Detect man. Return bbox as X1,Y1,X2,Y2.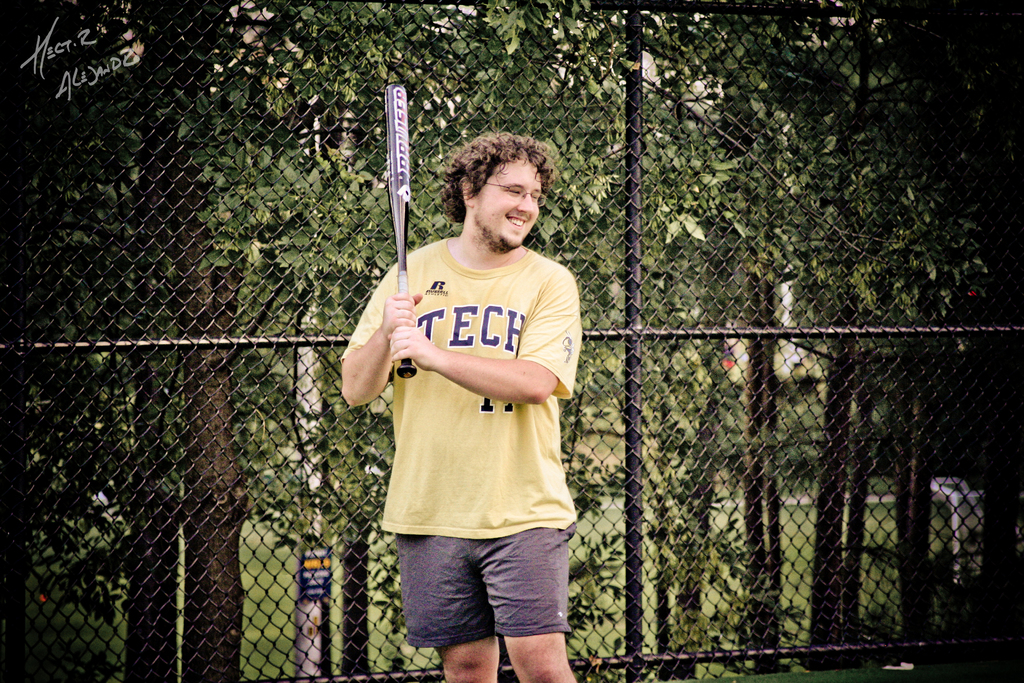
337,133,575,682.
